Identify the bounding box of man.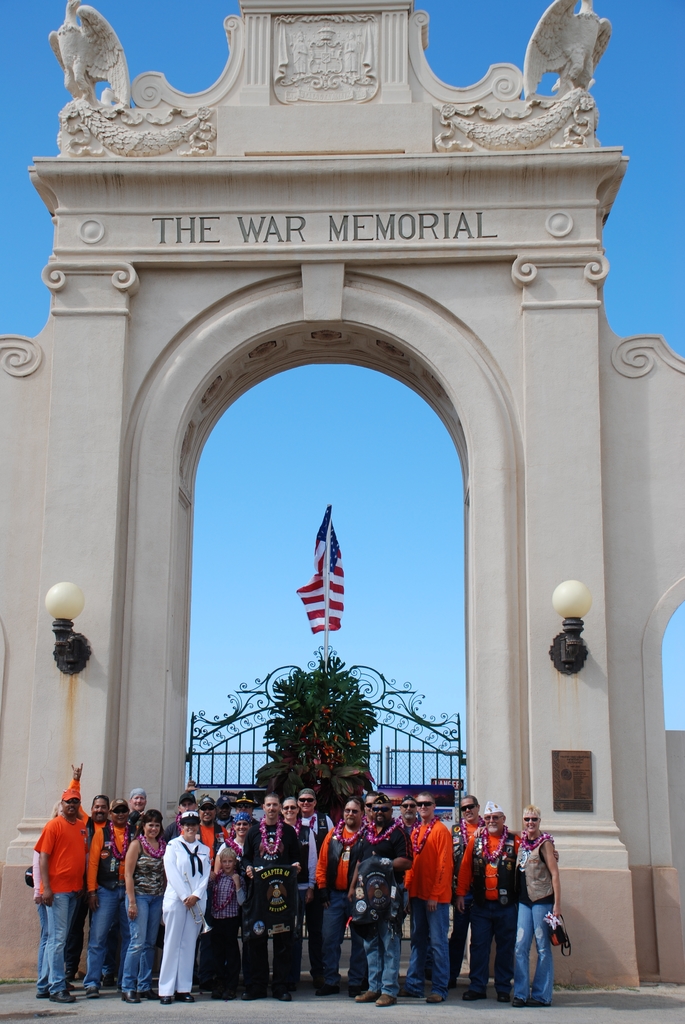
[311,785,366,998].
